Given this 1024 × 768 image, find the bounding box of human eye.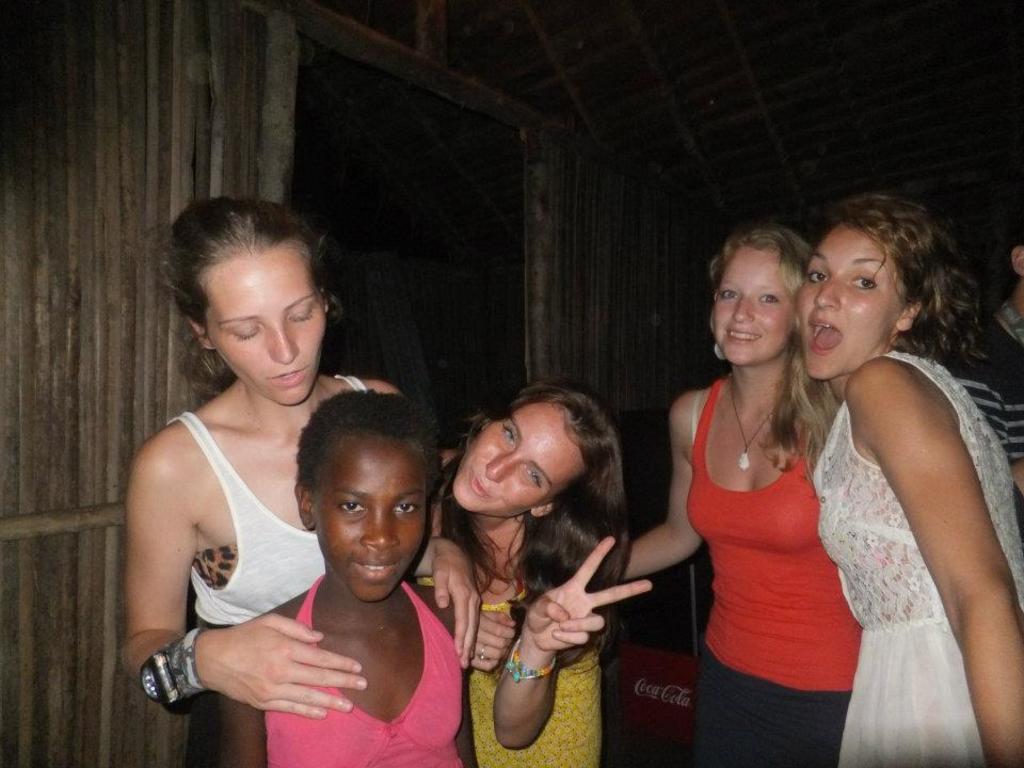
x1=499, y1=422, x2=518, y2=446.
